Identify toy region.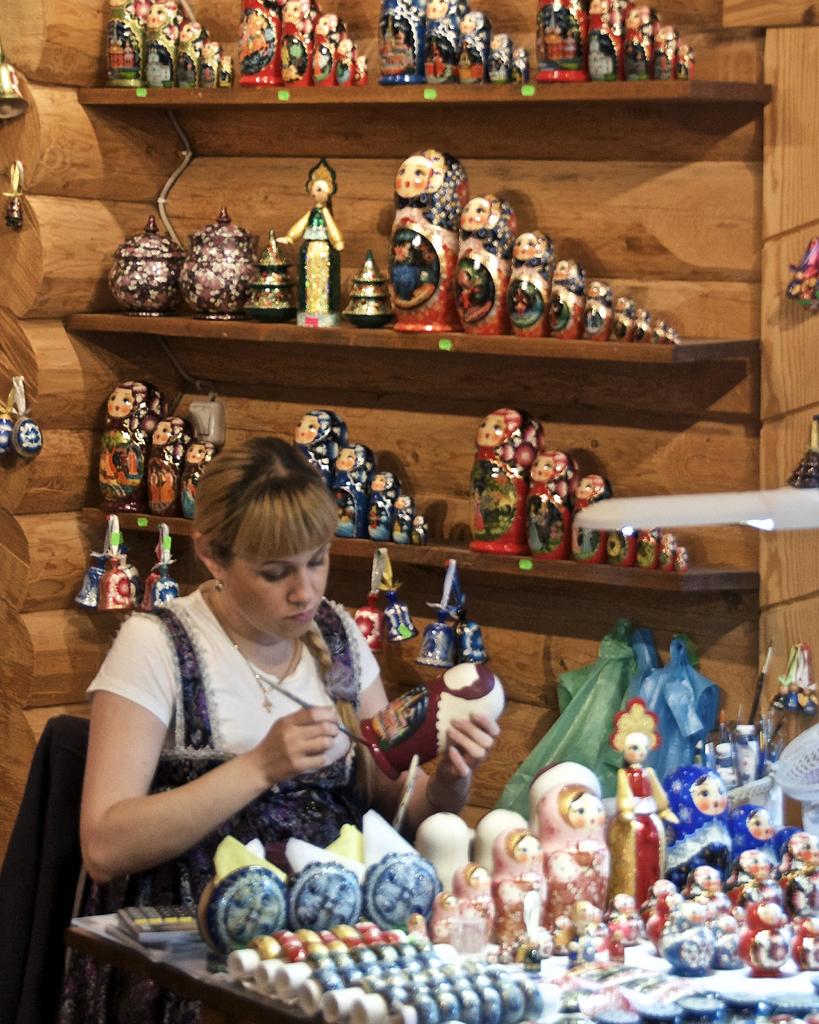
Region: [626,309,659,342].
